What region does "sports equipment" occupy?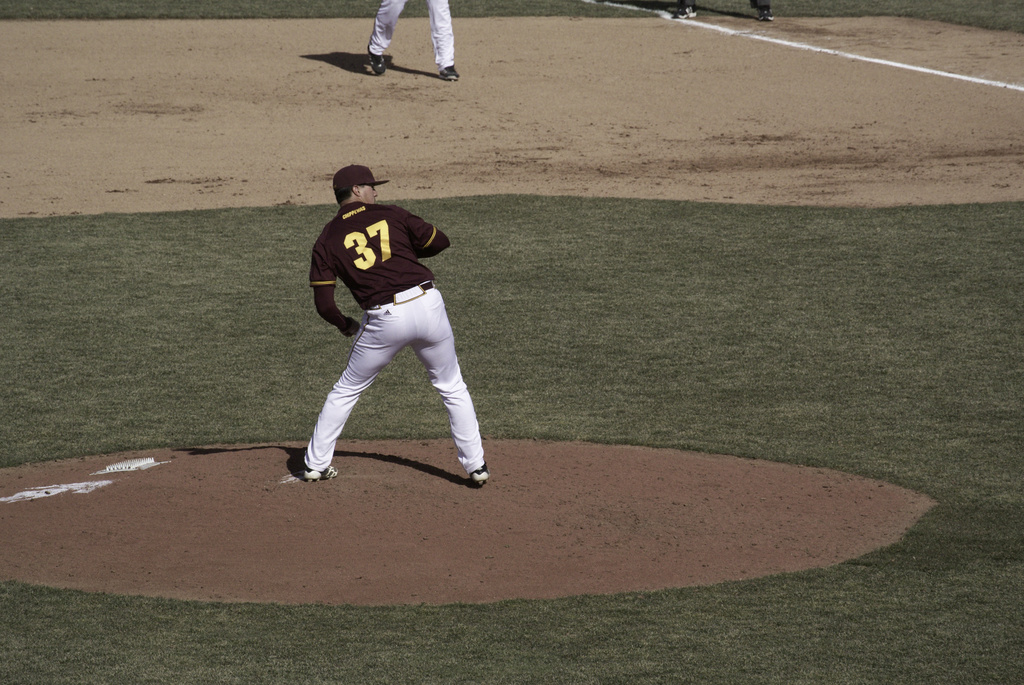
rect(436, 65, 460, 82).
